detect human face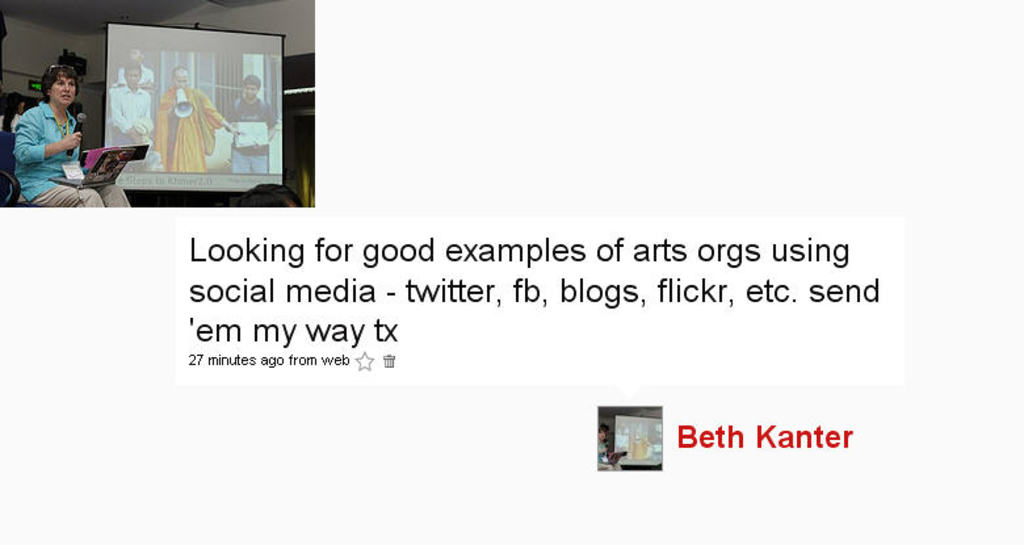
bbox=(244, 84, 259, 98)
